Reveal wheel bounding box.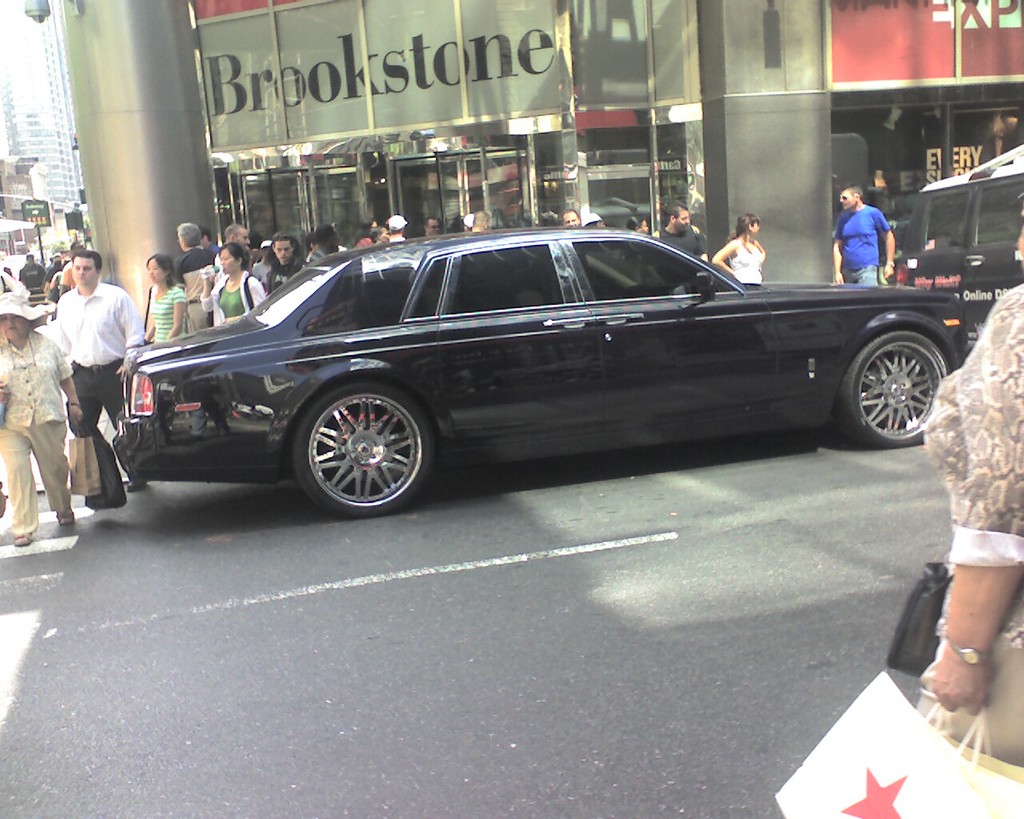
Revealed: pyautogui.locateOnScreen(828, 330, 951, 445).
